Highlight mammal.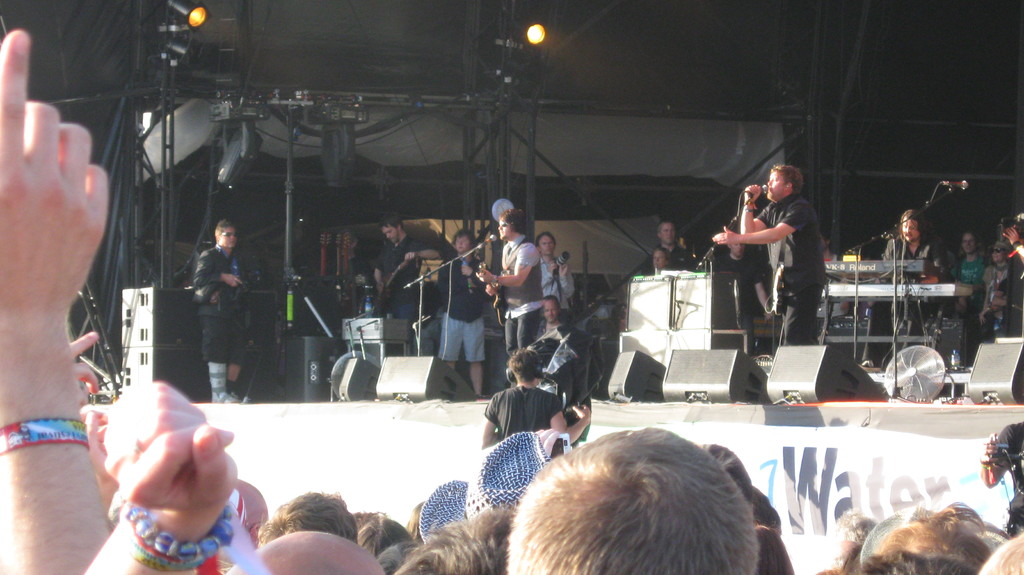
Highlighted region: region(84, 377, 242, 574).
